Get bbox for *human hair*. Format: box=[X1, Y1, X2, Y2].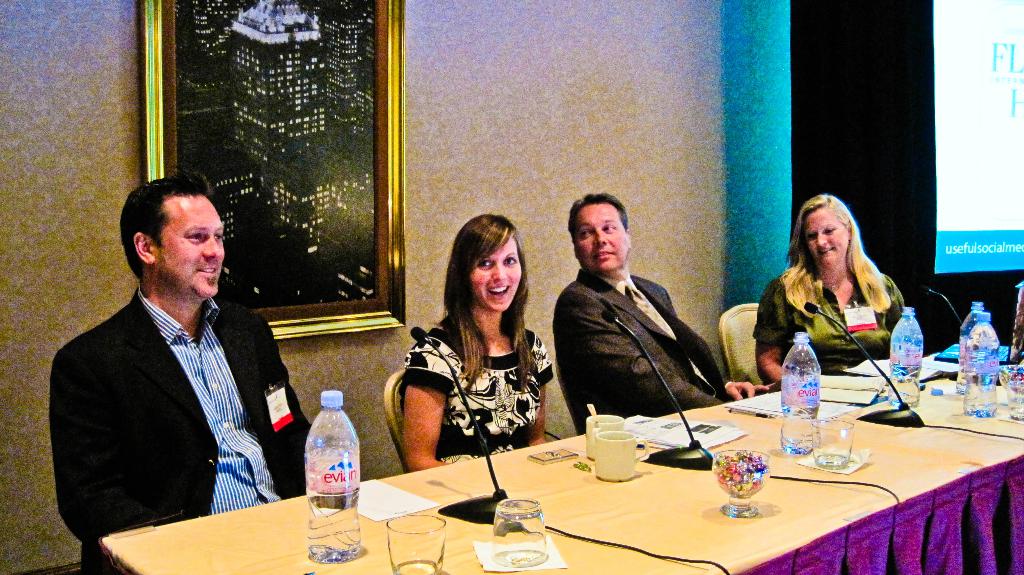
box=[567, 192, 628, 253].
